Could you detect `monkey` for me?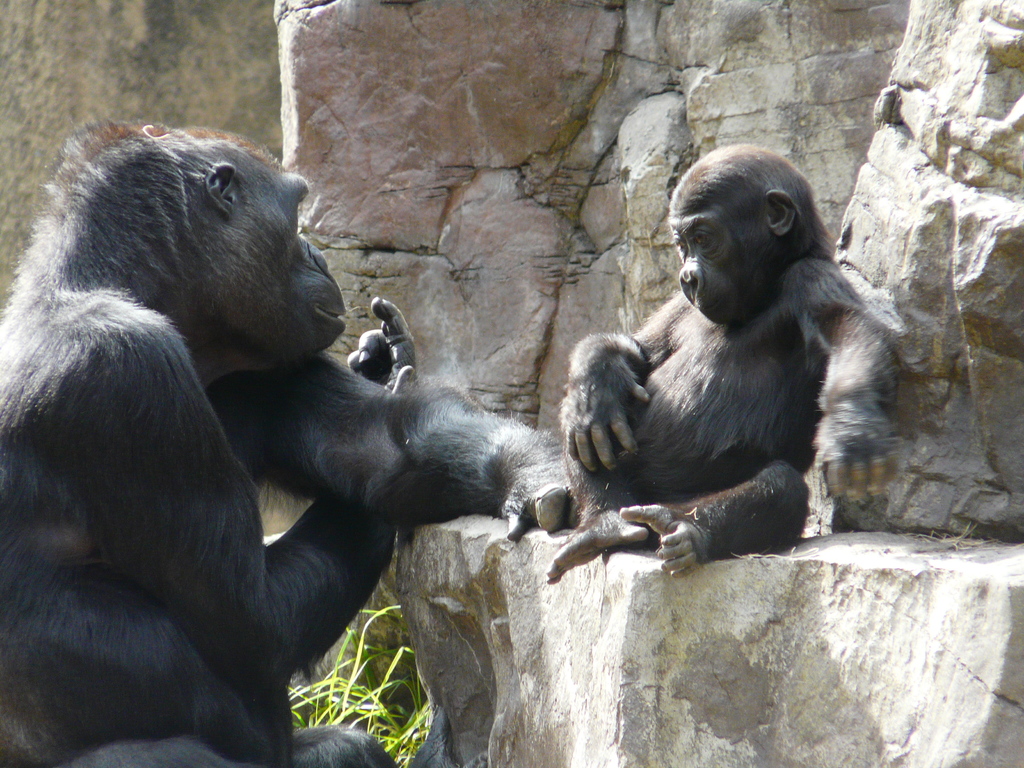
Detection result: bbox=[543, 145, 912, 609].
